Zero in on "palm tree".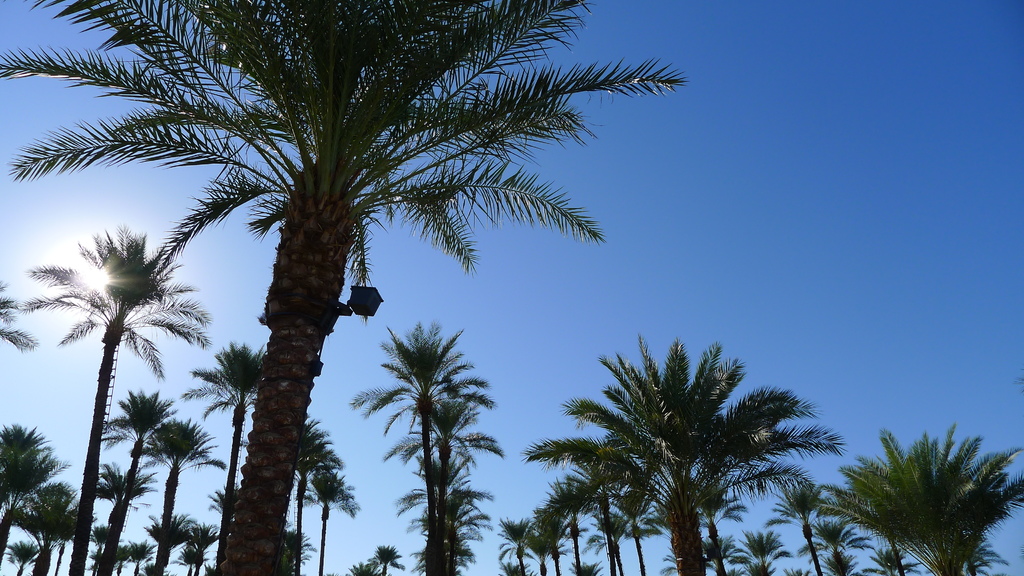
Zeroed in: locate(396, 376, 487, 575).
